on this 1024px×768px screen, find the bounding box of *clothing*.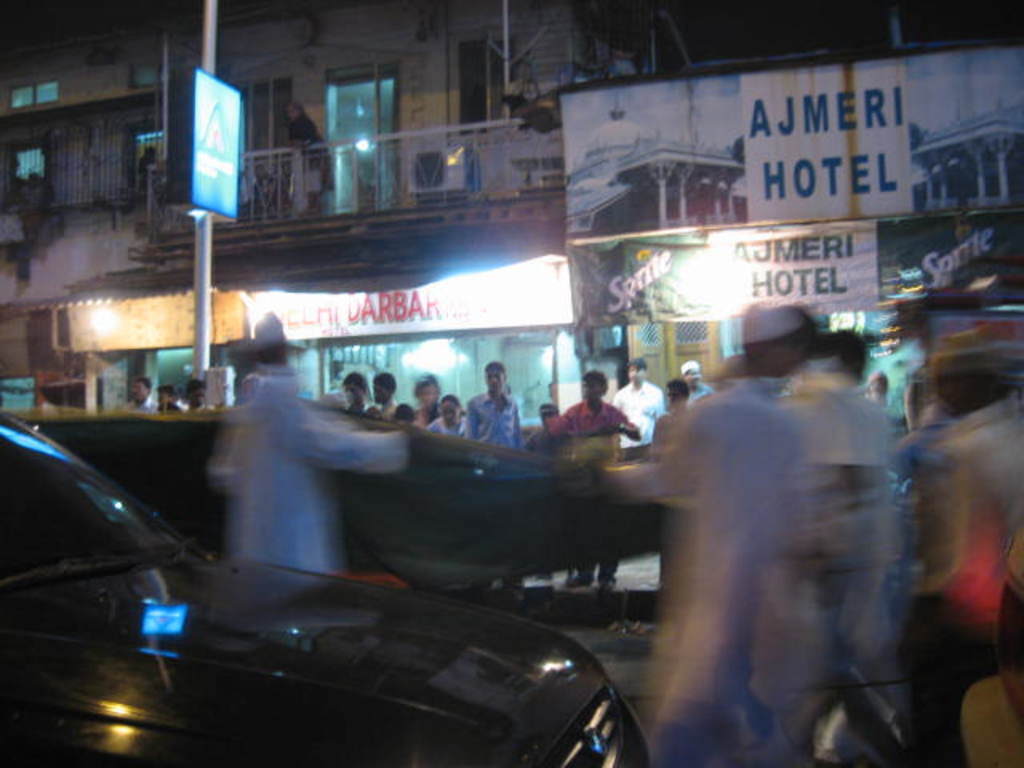
Bounding box: <region>613, 378, 667, 445</region>.
